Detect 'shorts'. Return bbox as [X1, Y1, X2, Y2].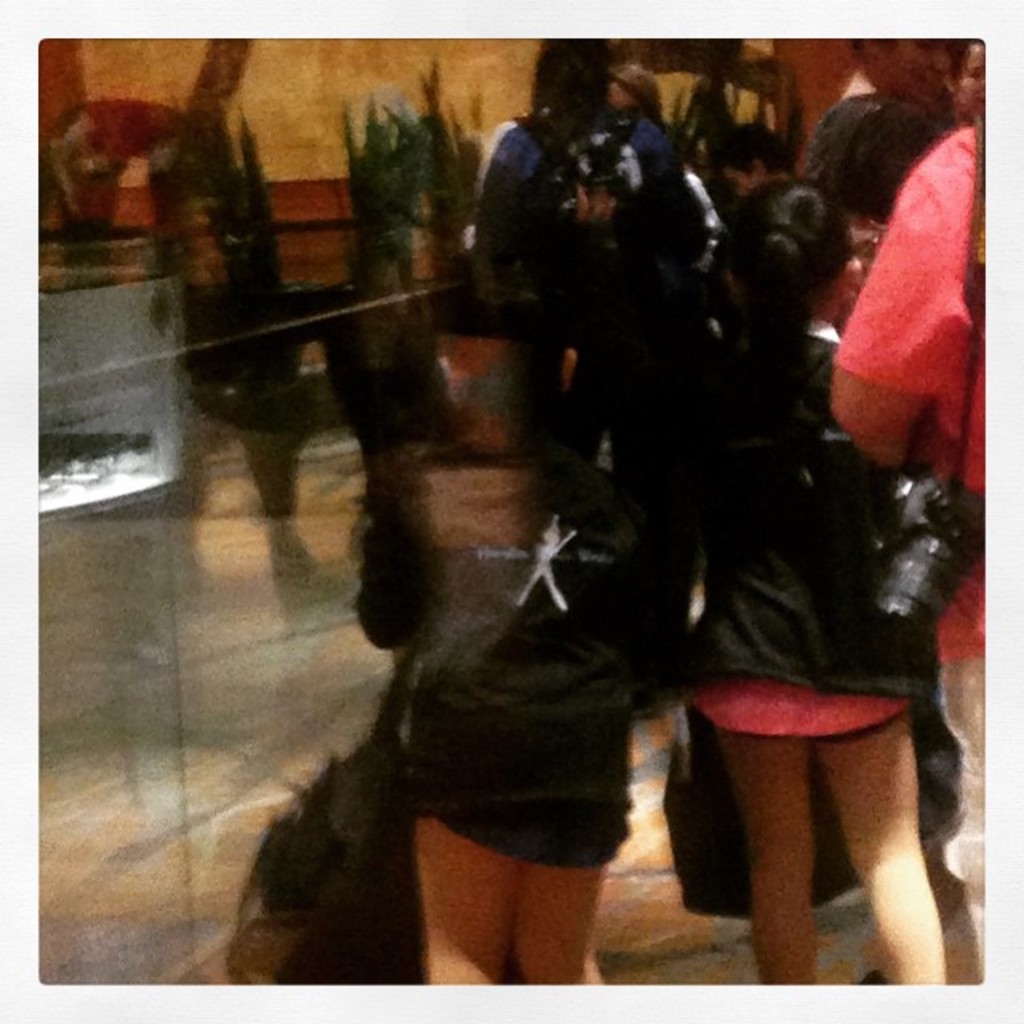
[693, 678, 907, 738].
